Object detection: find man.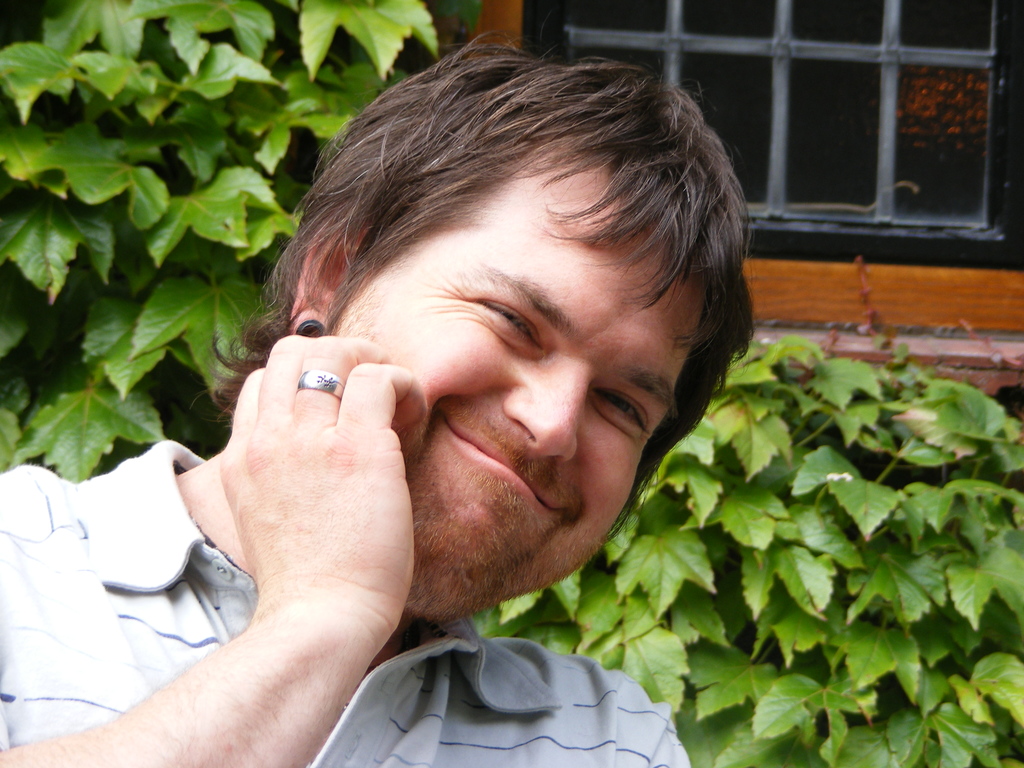
(56,69,847,766).
